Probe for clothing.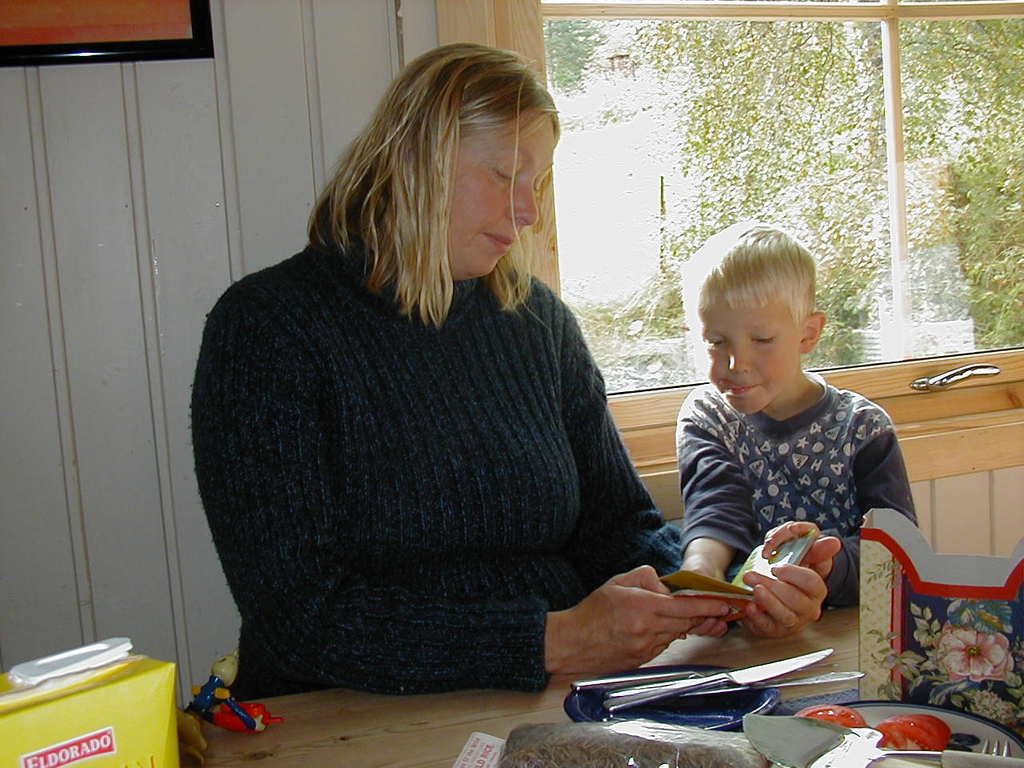
Probe result: [190,224,696,696].
